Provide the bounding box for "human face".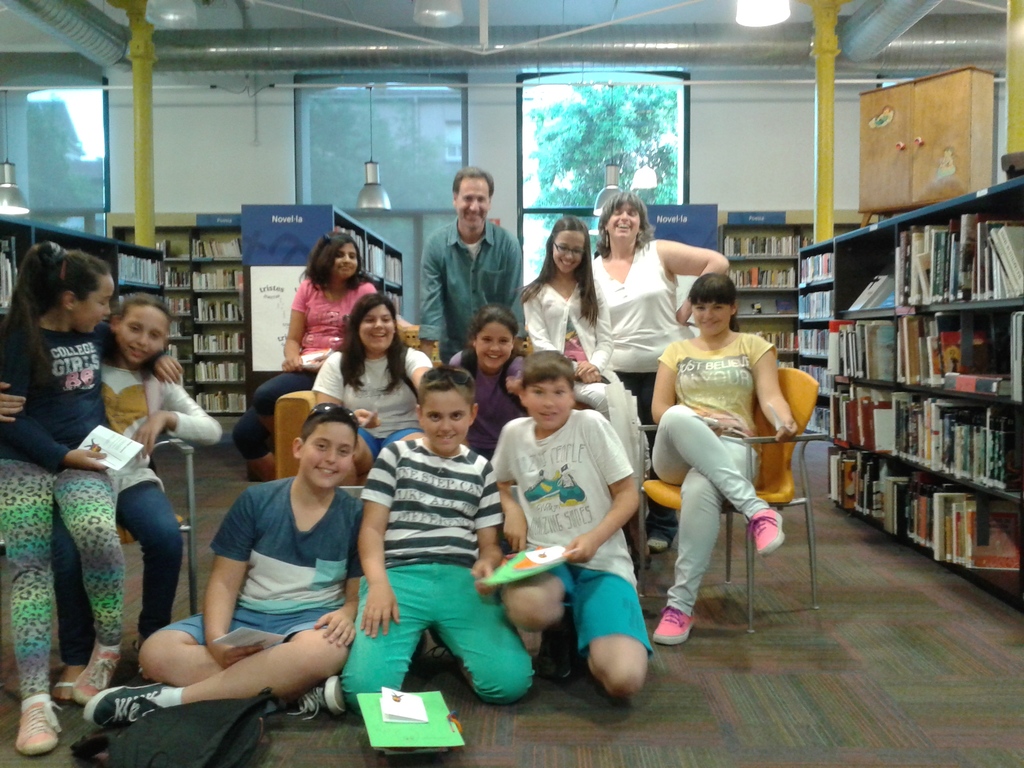
297 423 353 493.
